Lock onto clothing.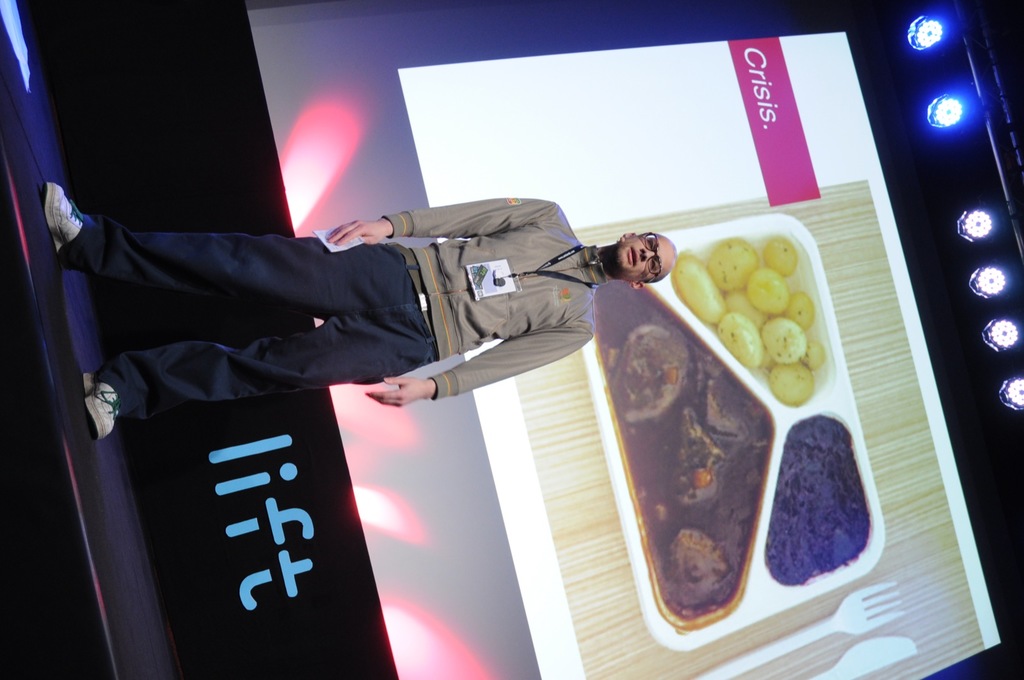
Locked: 63:205:435:428.
